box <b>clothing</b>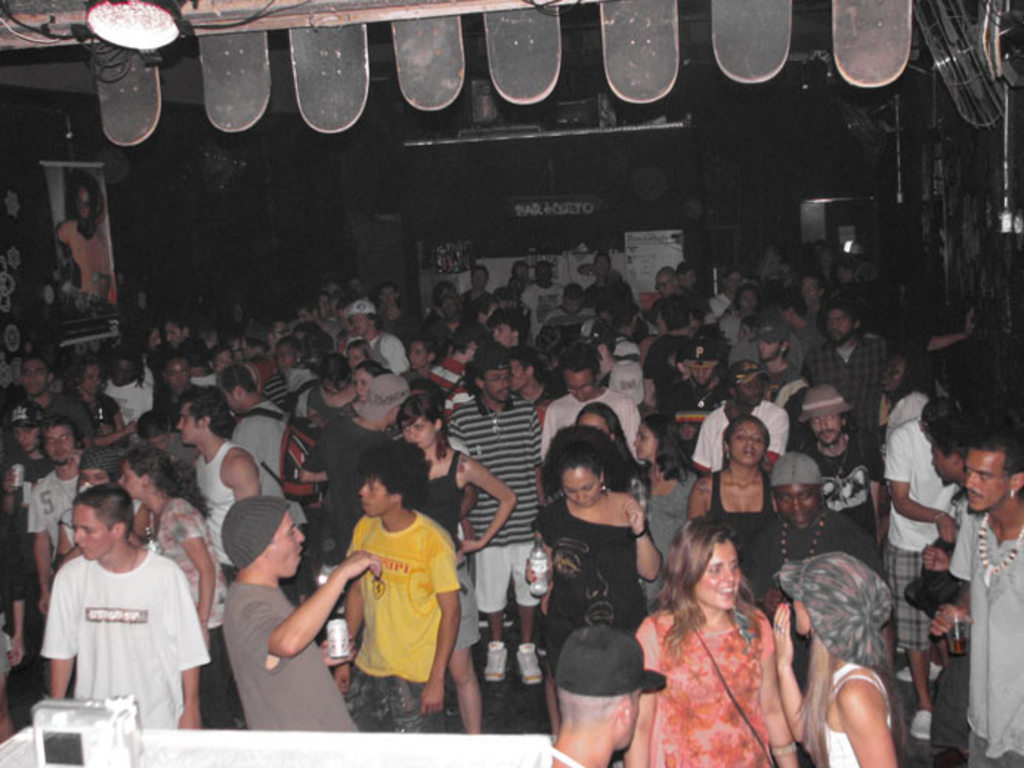
762/496/876/672
